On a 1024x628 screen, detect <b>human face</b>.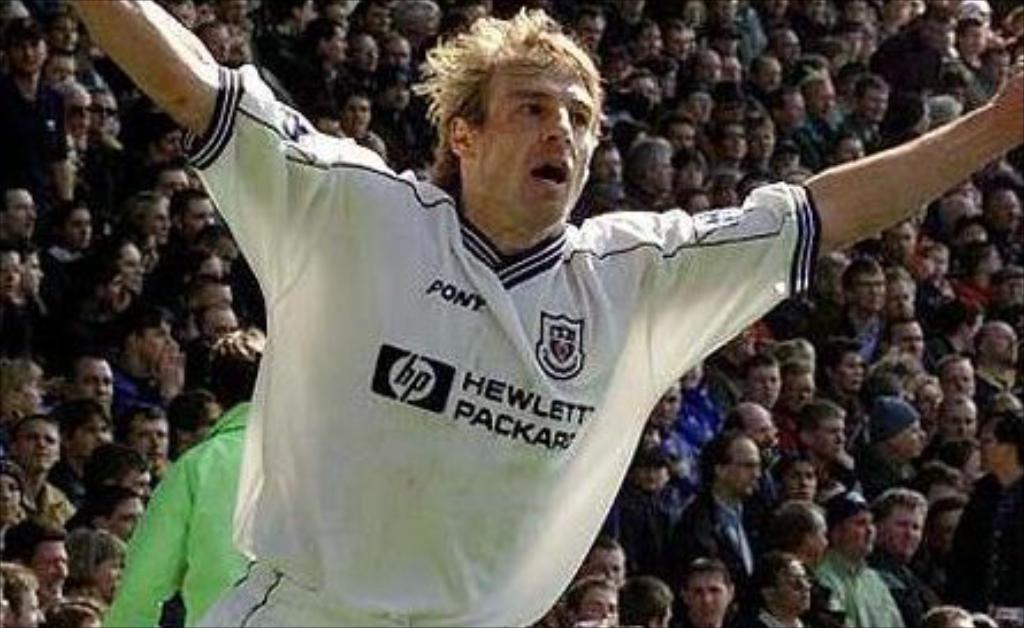
<box>387,37,414,67</box>.
